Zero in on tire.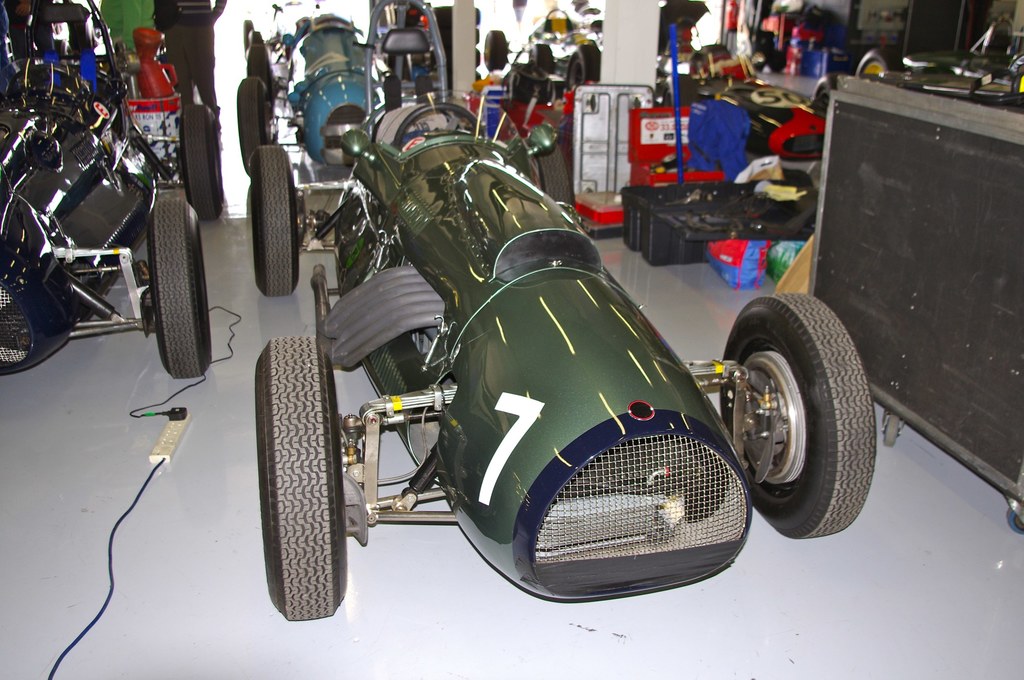
Zeroed in: left=565, top=42, right=595, bottom=81.
